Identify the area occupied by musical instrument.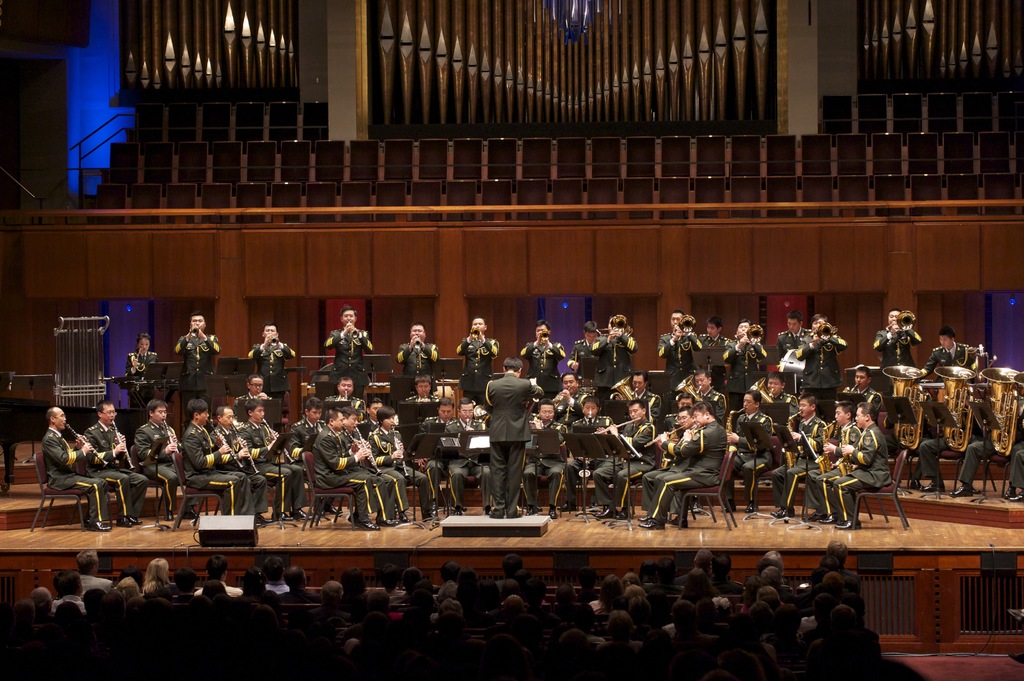
Area: [left=591, top=415, right=642, bottom=437].
